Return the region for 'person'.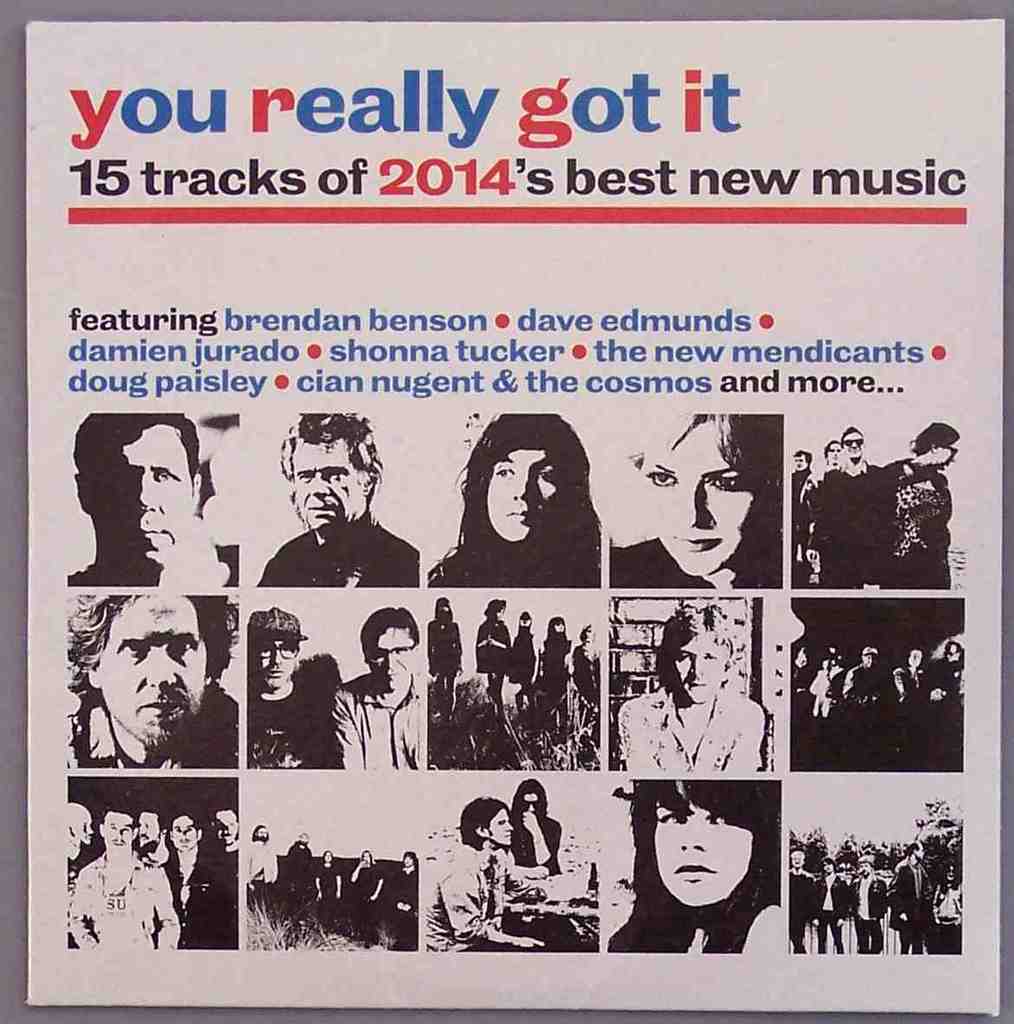
bbox(426, 796, 545, 953).
